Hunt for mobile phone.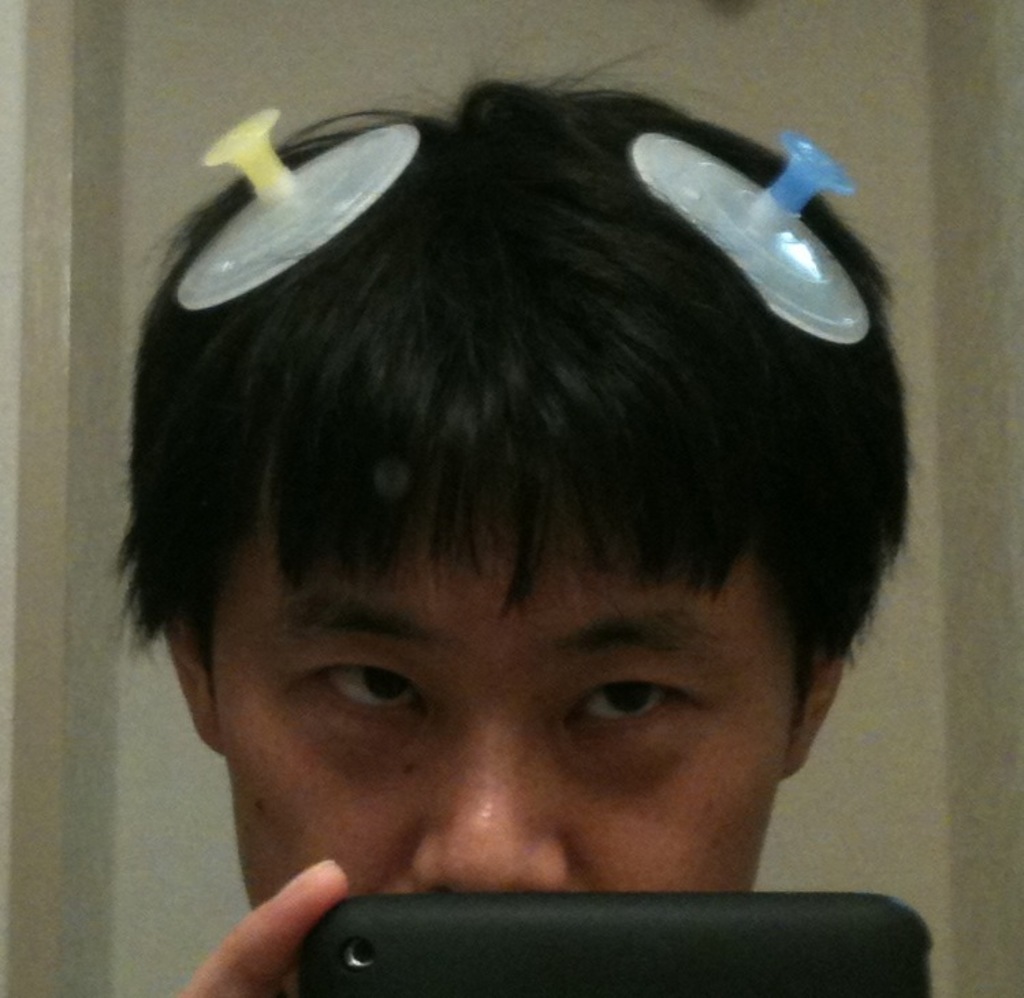
Hunted down at 297:889:928:997.
